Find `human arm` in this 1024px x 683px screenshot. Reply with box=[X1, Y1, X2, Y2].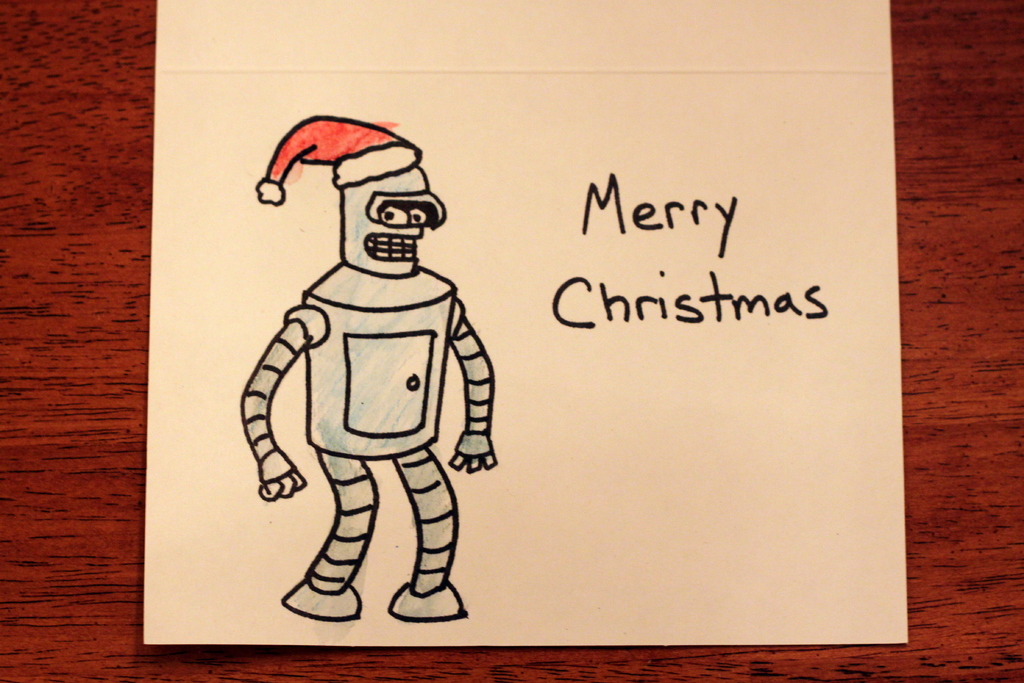
box=[236, 315, 307, 501].
